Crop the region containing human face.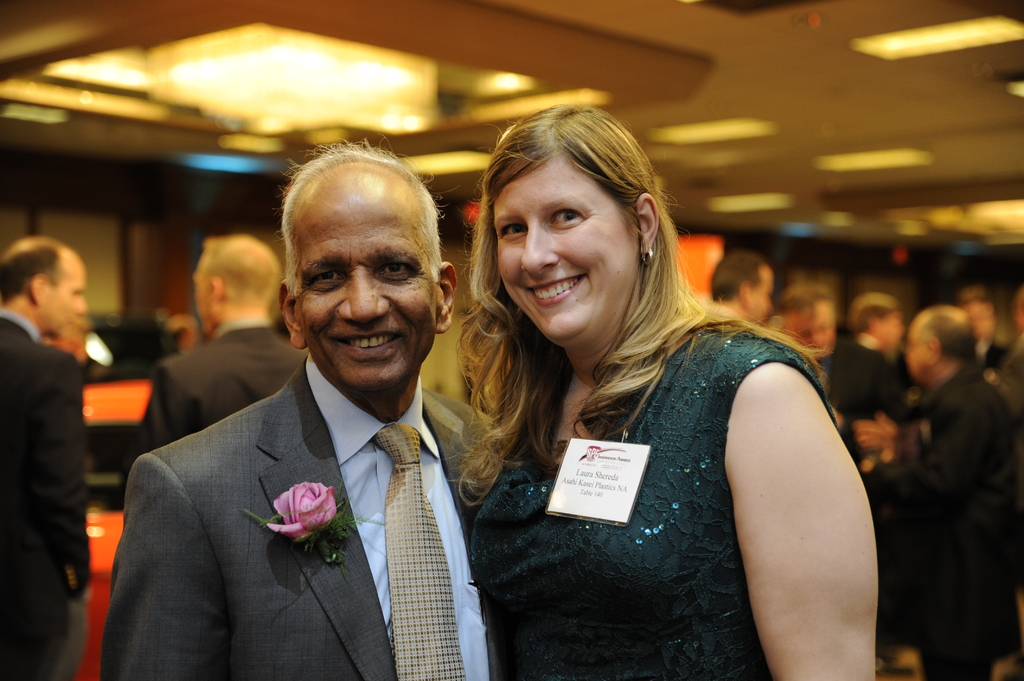
Crop region: pyautogui.locateOnScreen(493, 163, 635, 338).
